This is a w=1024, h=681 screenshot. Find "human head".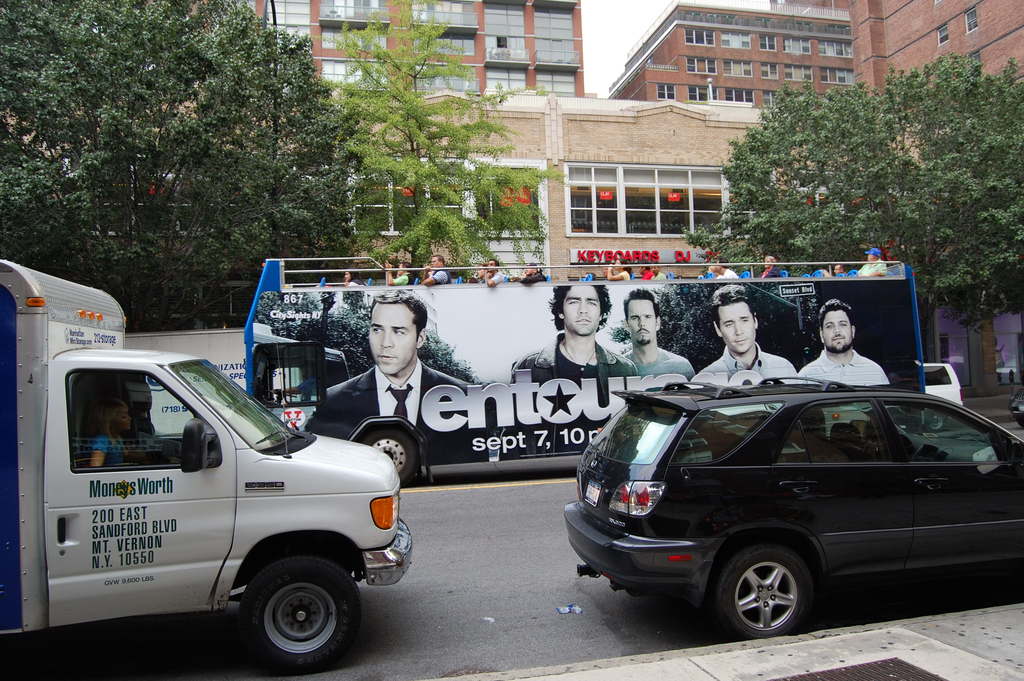
Bounding box: region(366, 291, 435, 377).
